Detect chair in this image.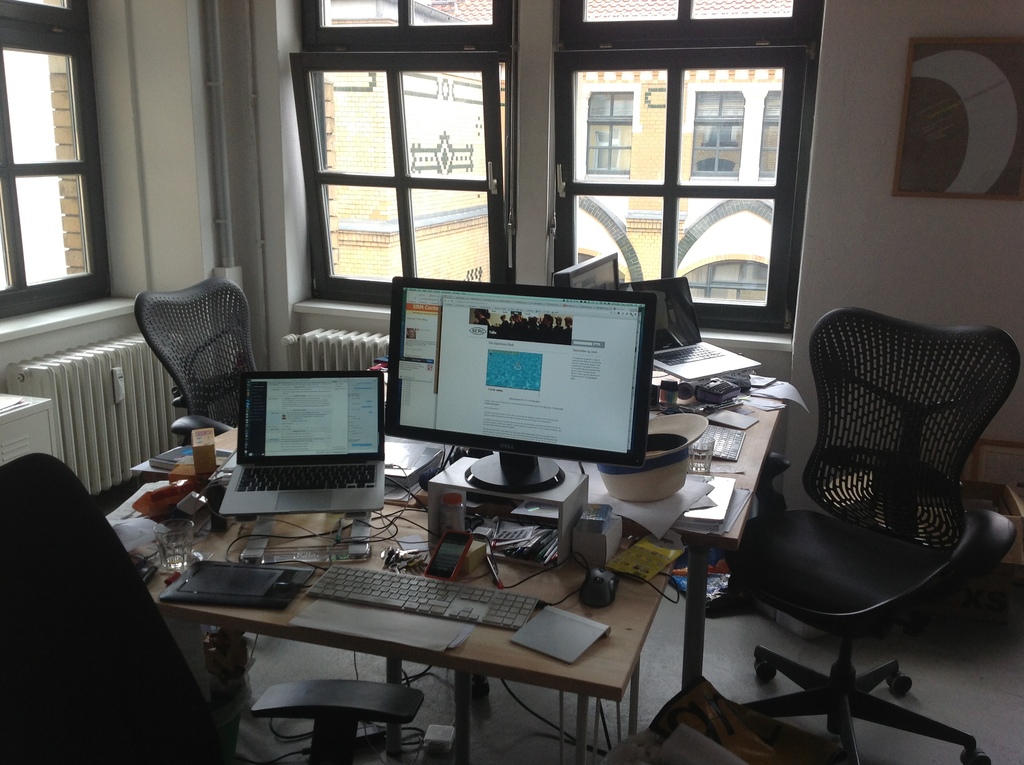
Detection: rect(728, 284, 1004, 764).
